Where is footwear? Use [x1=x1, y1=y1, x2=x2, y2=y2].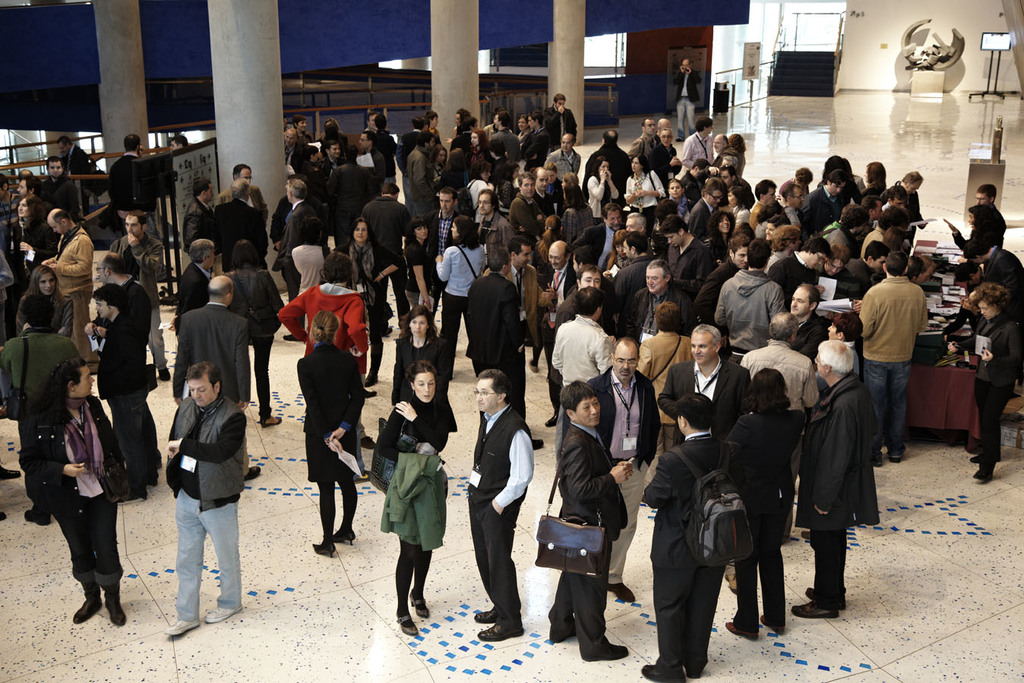
[x1=0, y1=466, x2=23, y2=481].
